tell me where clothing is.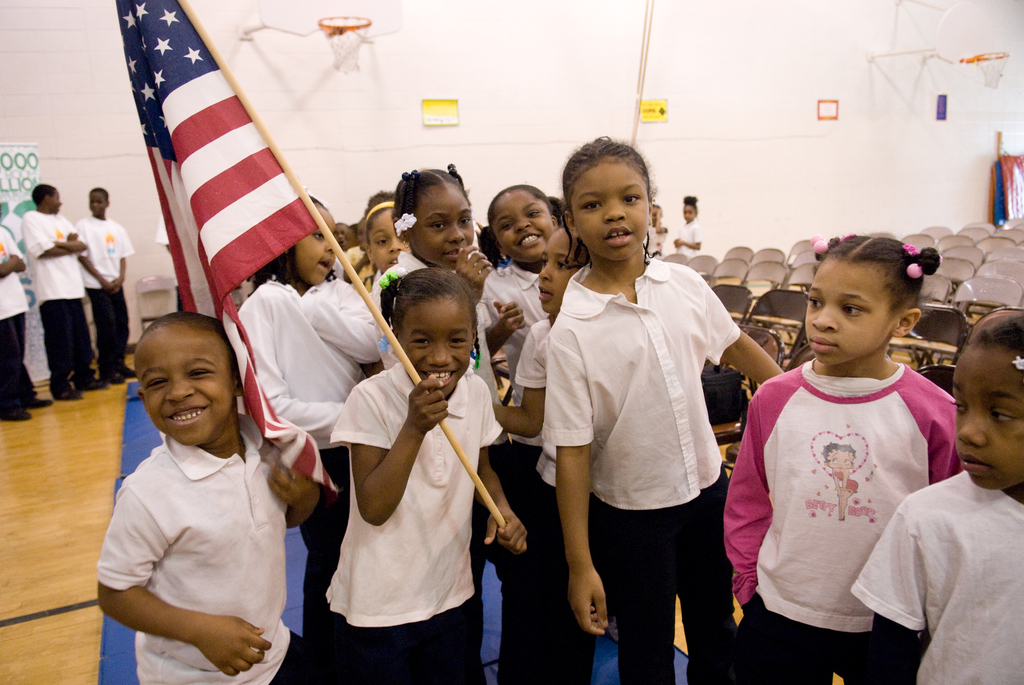
clothing is at (x1=95, y1=411, x2=312, y2=684).
